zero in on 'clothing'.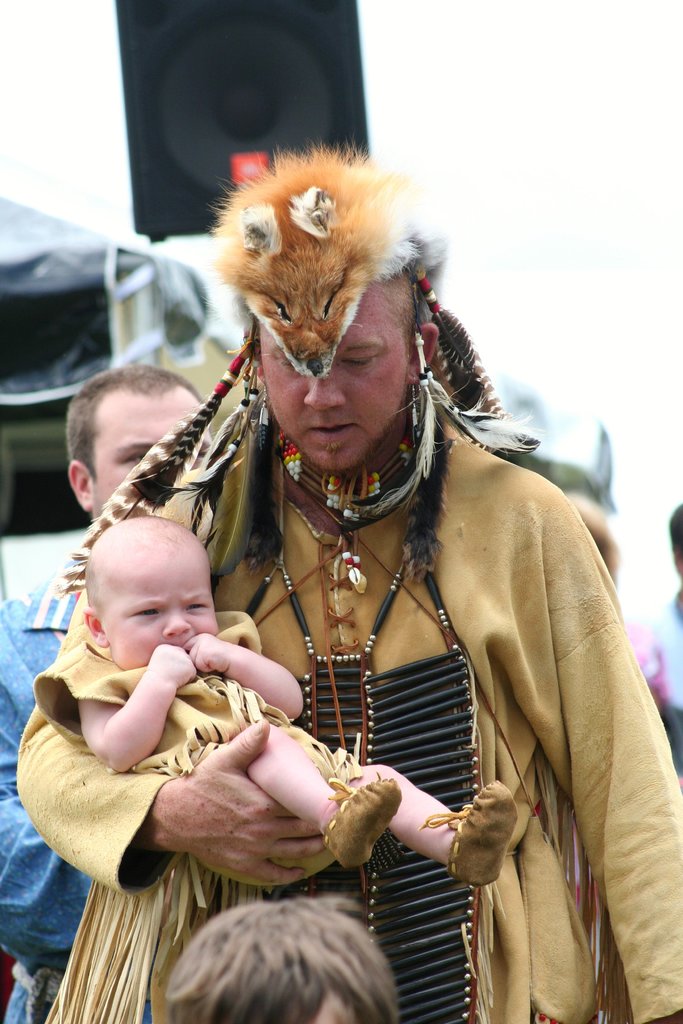
Zeroed in: x1=641 y1=577 x2=682 y2=714.
